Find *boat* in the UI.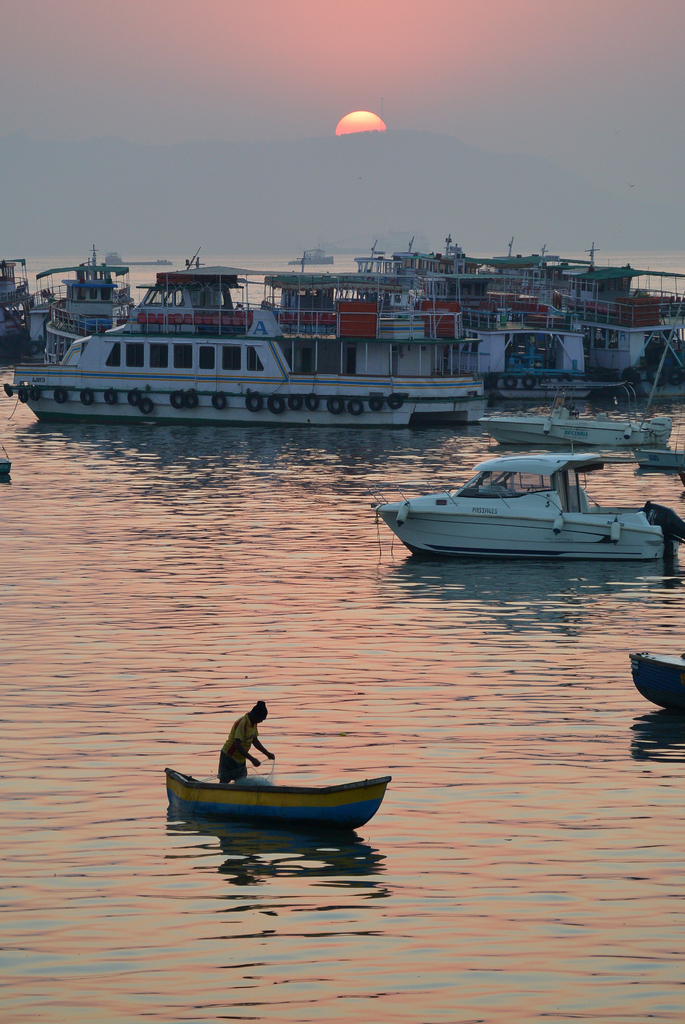
UI element at box=[634, 427, 684, 467].
